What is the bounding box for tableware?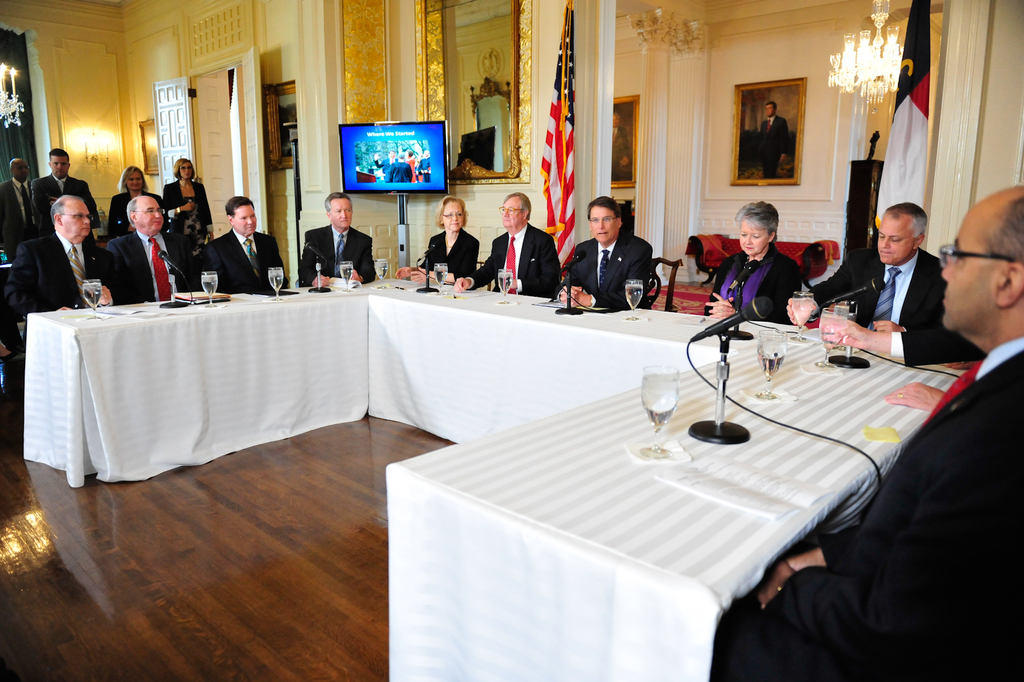
268/267/285/301.
